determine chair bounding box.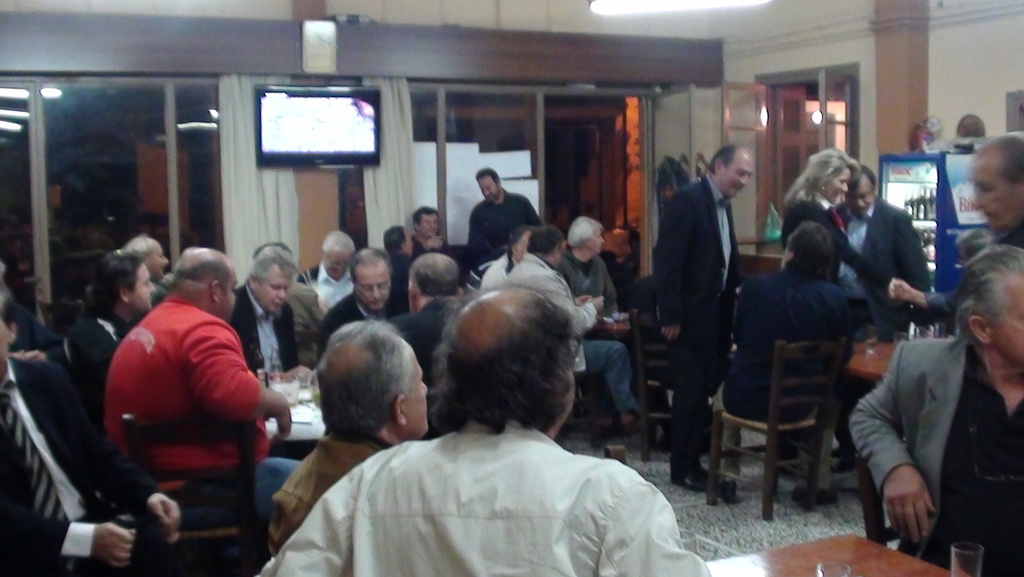
Determined: 124, 407, 263, 574.
